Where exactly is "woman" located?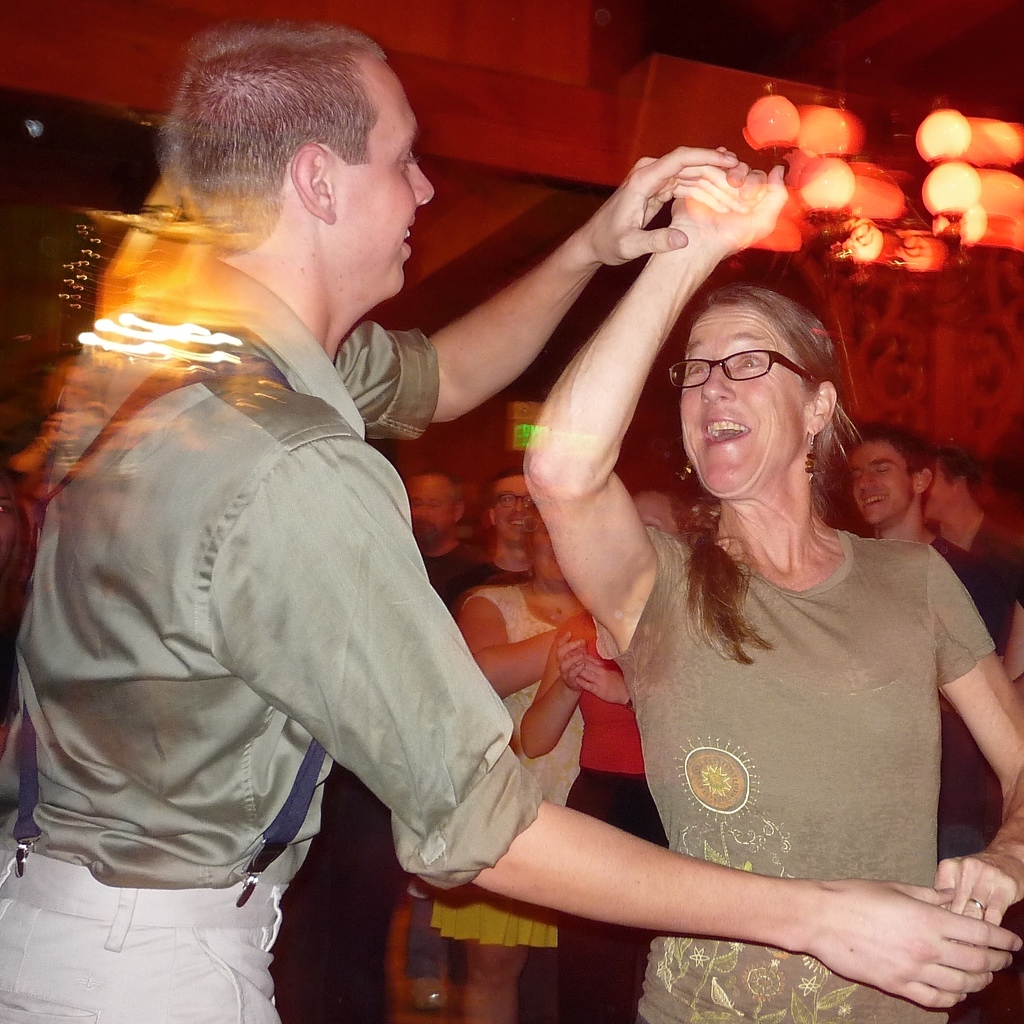
Its bounding box is 534, 204, 1000, 1011.
